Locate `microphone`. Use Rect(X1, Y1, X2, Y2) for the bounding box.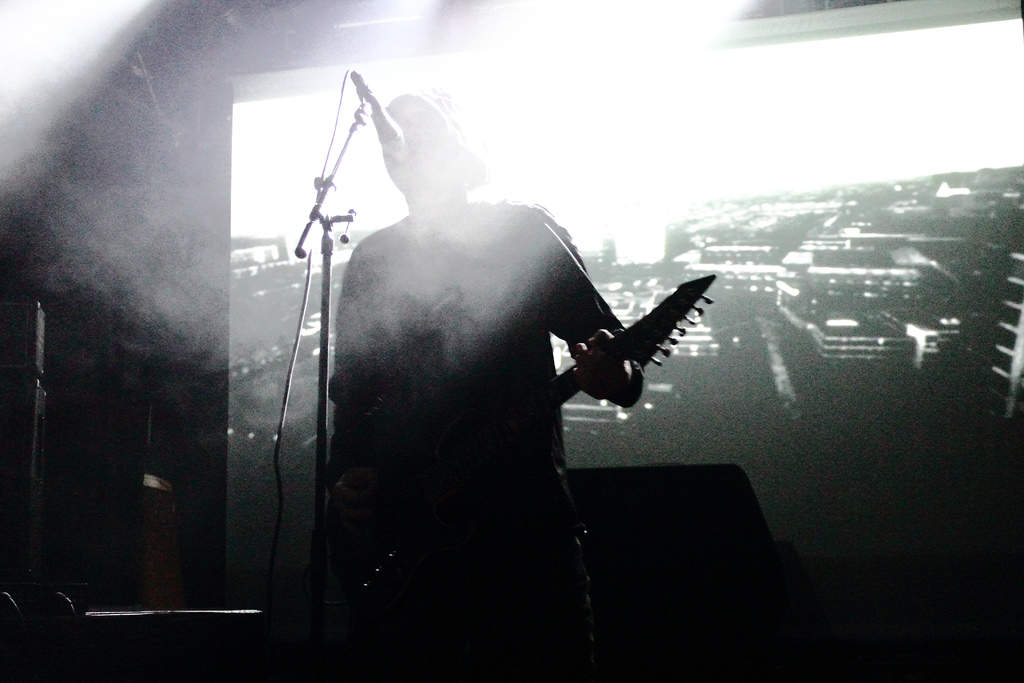
Rect(350, 58, 414, 167).
